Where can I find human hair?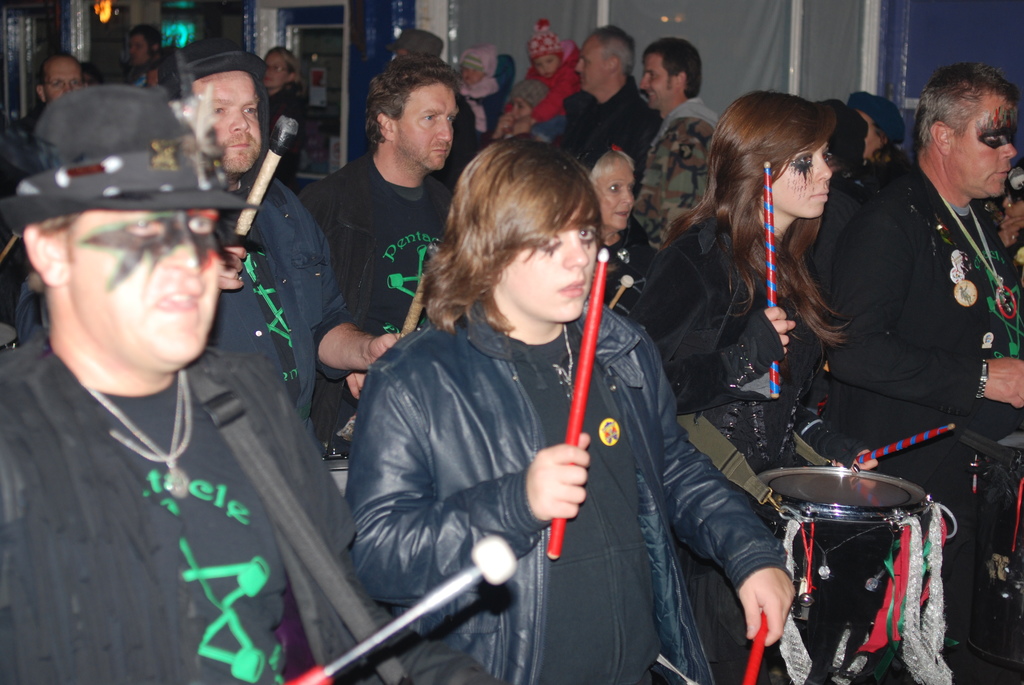
You can find it at 361,50,460,147.
